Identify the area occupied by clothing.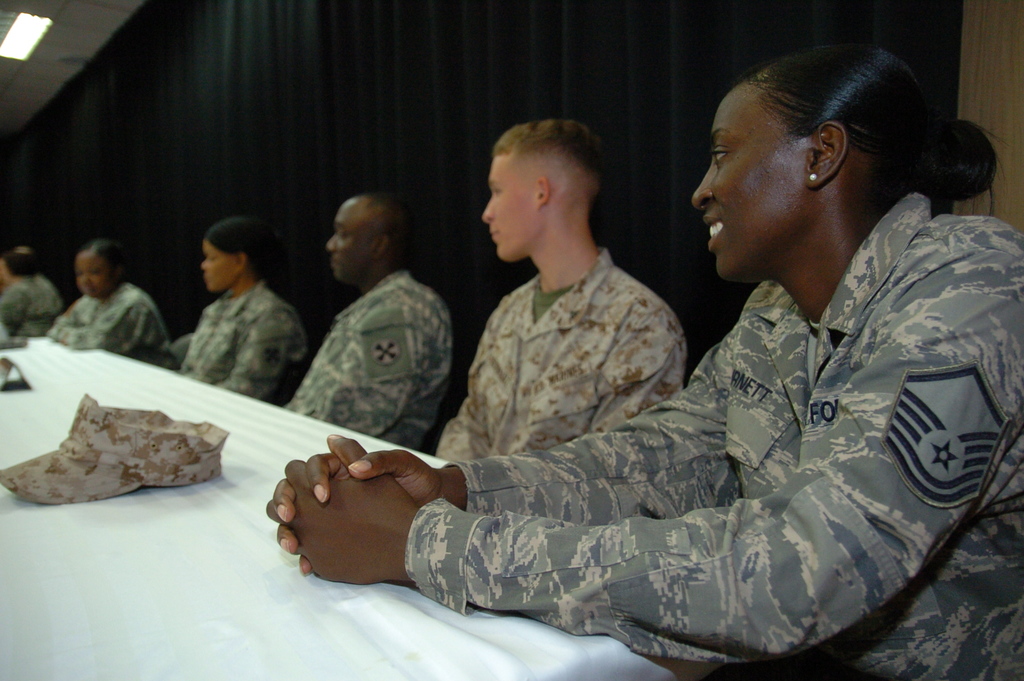
Area: 167/282/307/403.
